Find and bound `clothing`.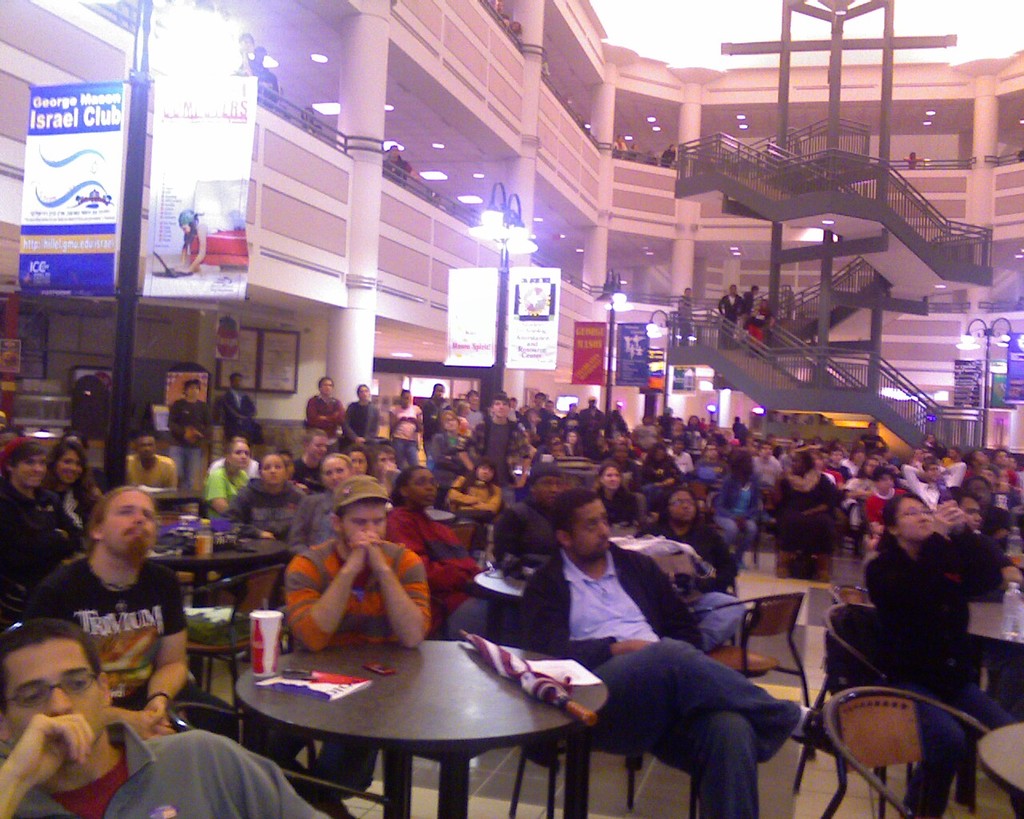
Bound: x1=41, y1=509, x2=189, y2=749.
